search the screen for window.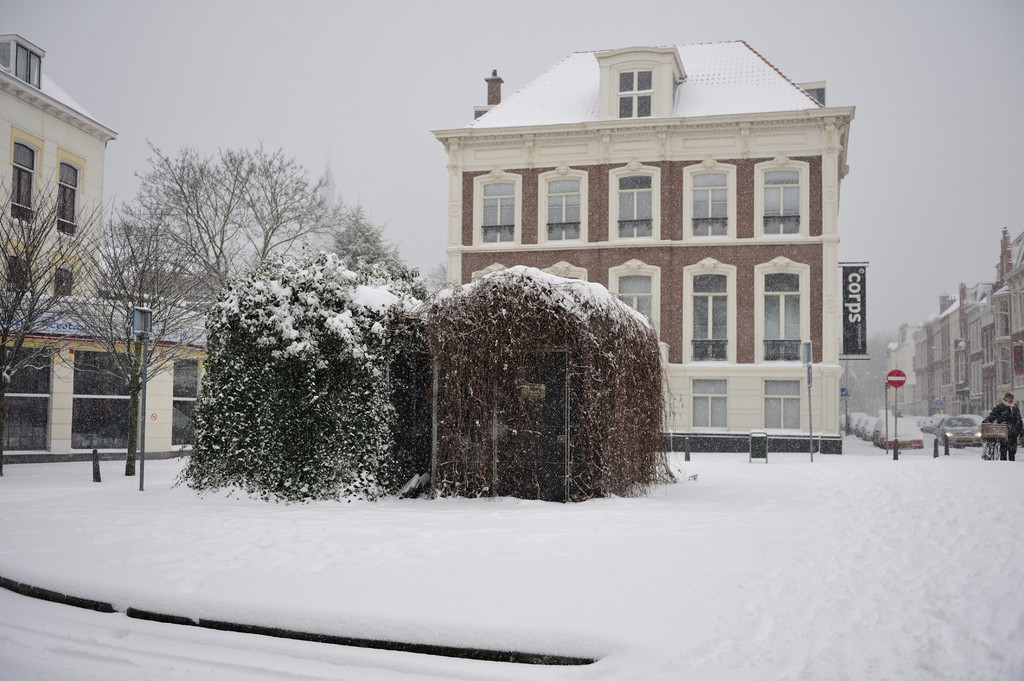
Found at pyautogui.locateOnScreen(538, 159, 585, 251).
